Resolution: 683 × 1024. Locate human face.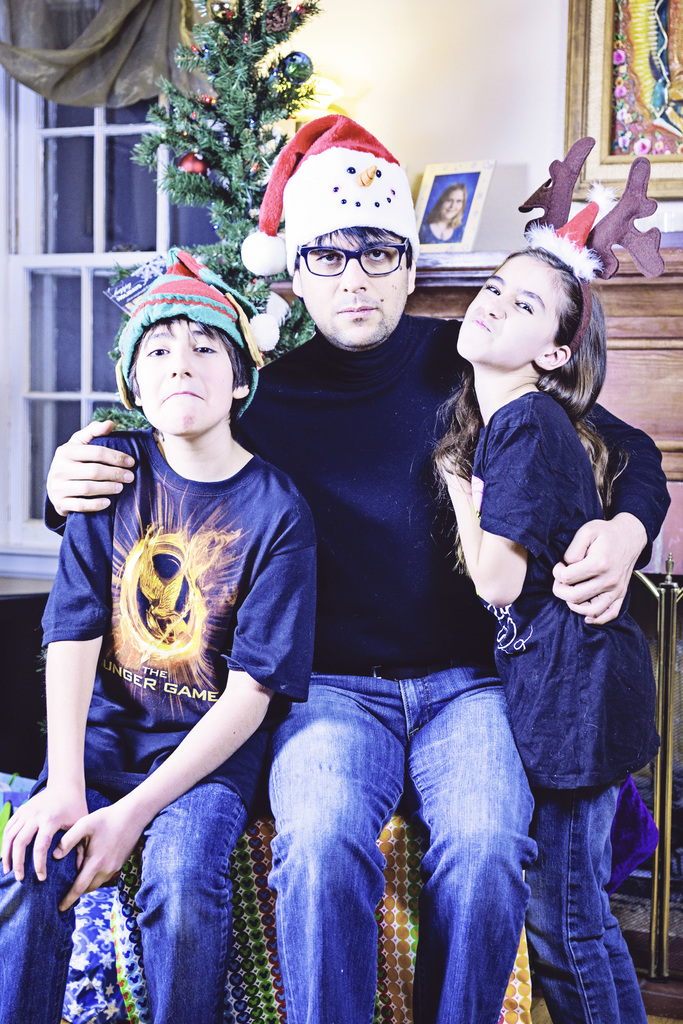
(292, 230, 418, 349).
